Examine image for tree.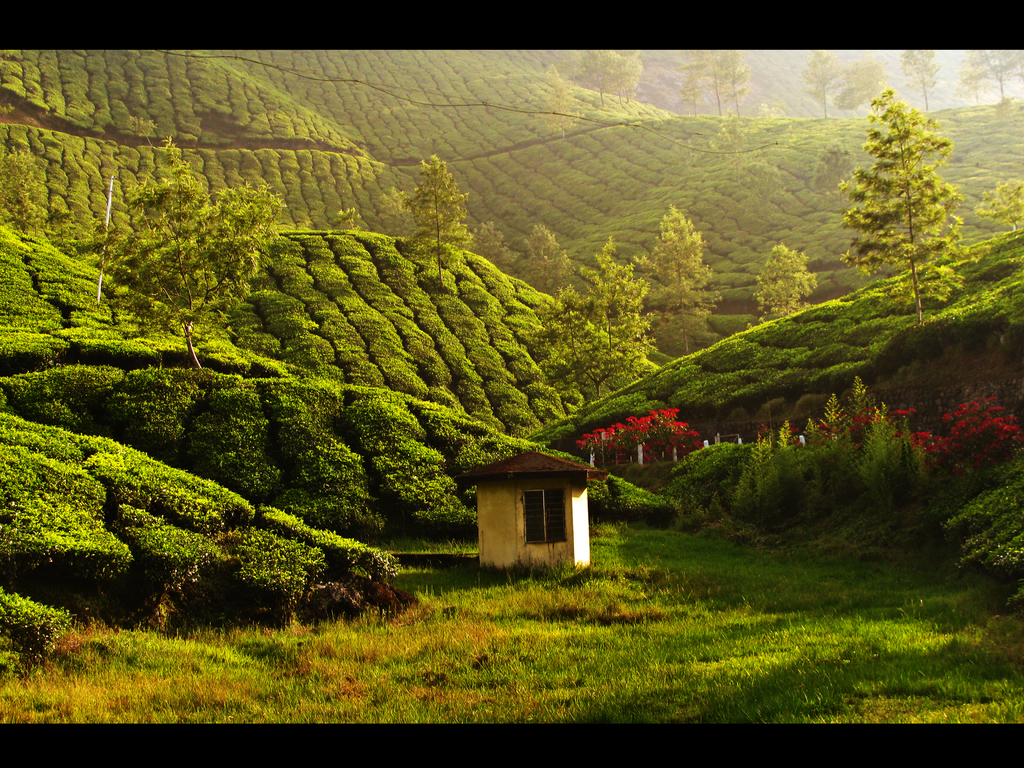
Examination result: (left=397, top=150, right=480, bottom=299).
